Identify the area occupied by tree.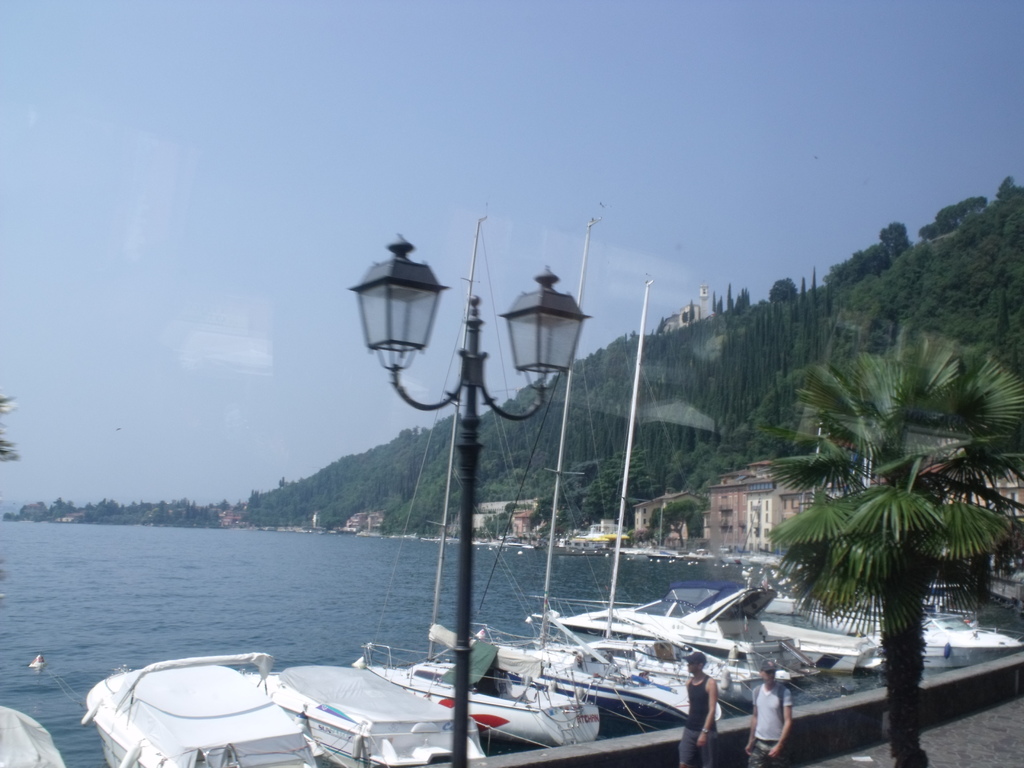
Area: BBox(753, 288, 1014, 701).
